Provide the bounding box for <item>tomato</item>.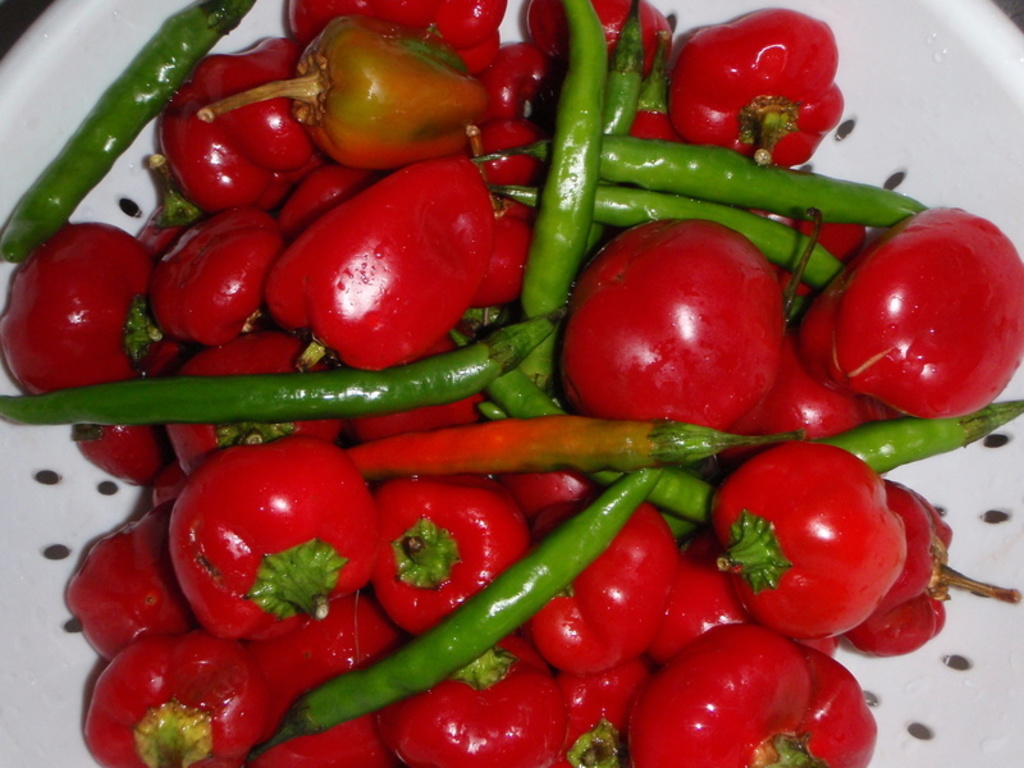
pyautogui.locateOnScreen(157, 38, 311, 210).
